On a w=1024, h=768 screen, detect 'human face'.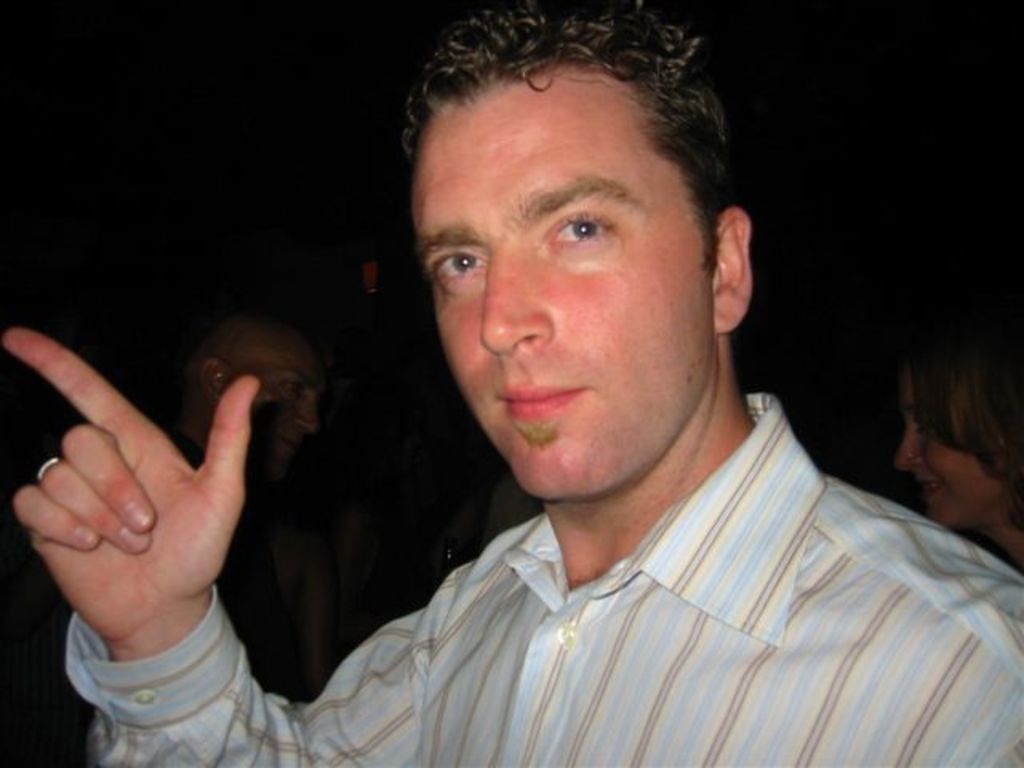
[227, 341, 331, 478].
